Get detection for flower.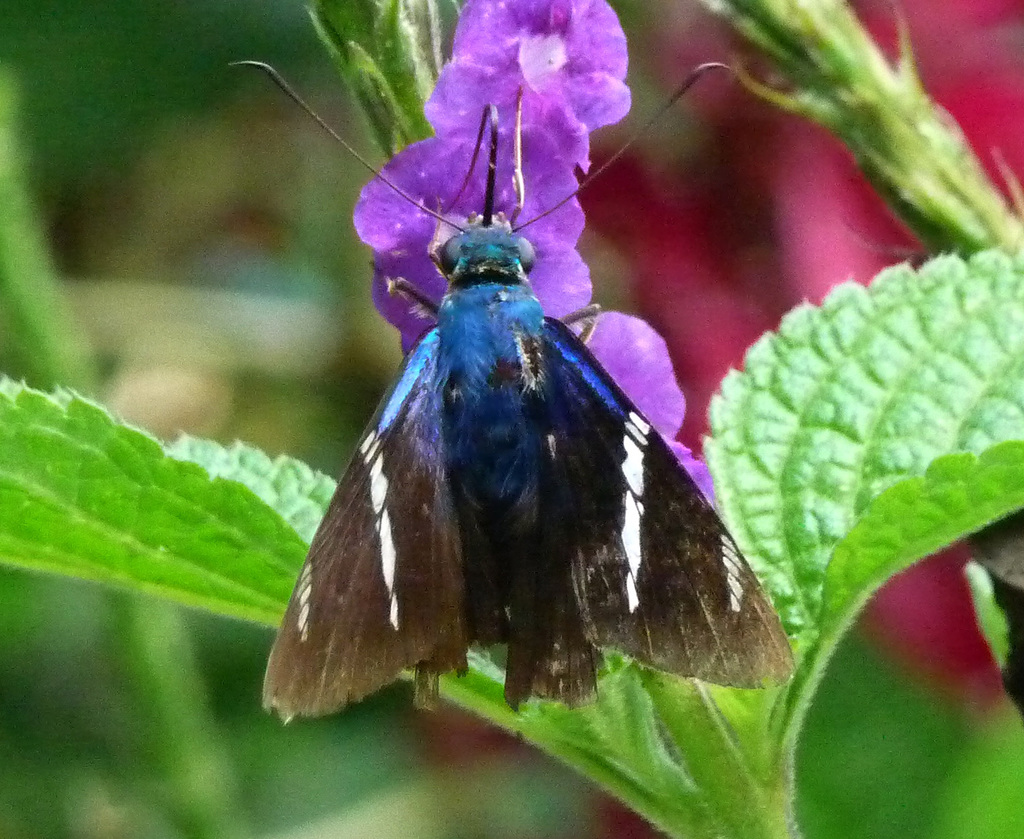
Detection: rect(569, 309, 716, 507).
